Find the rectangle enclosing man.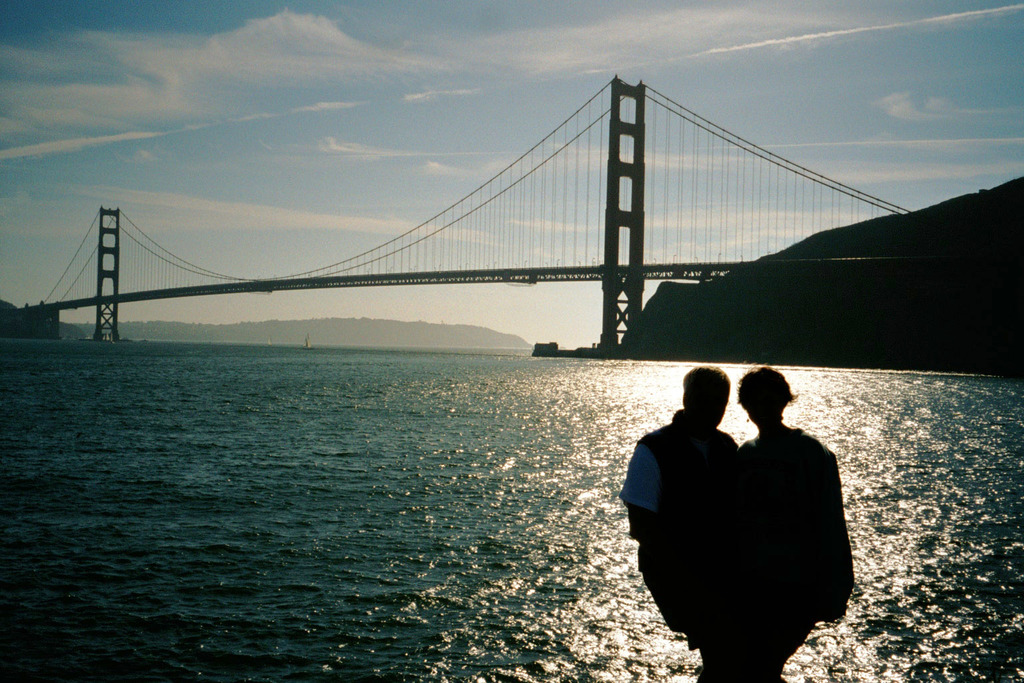
crop(613, 367, 737, 682).
